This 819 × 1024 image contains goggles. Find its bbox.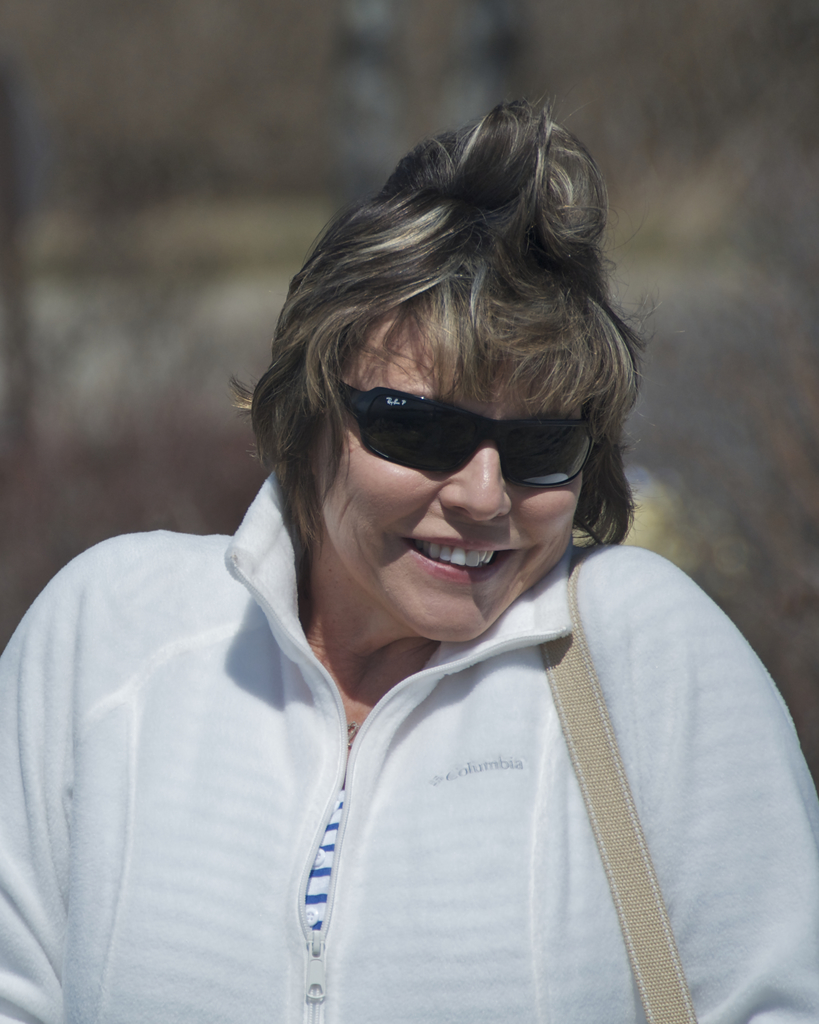
BBox(325, 364, 615, 483).
